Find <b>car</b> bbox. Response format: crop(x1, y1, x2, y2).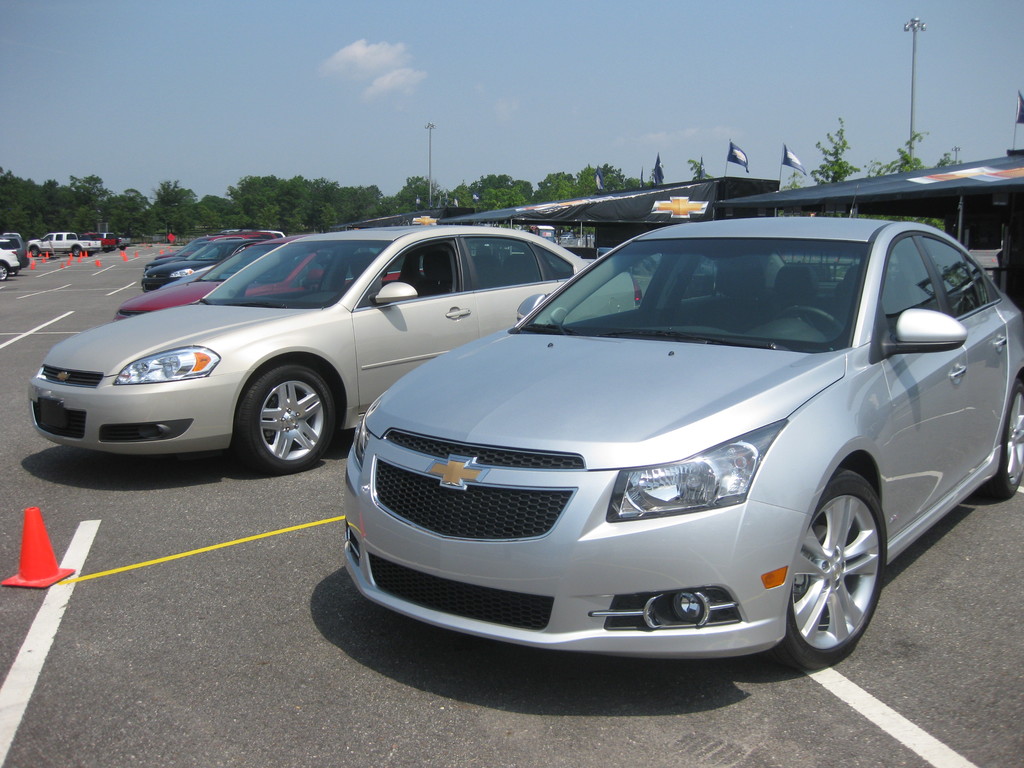
crop(0, 239, 26, 283).
